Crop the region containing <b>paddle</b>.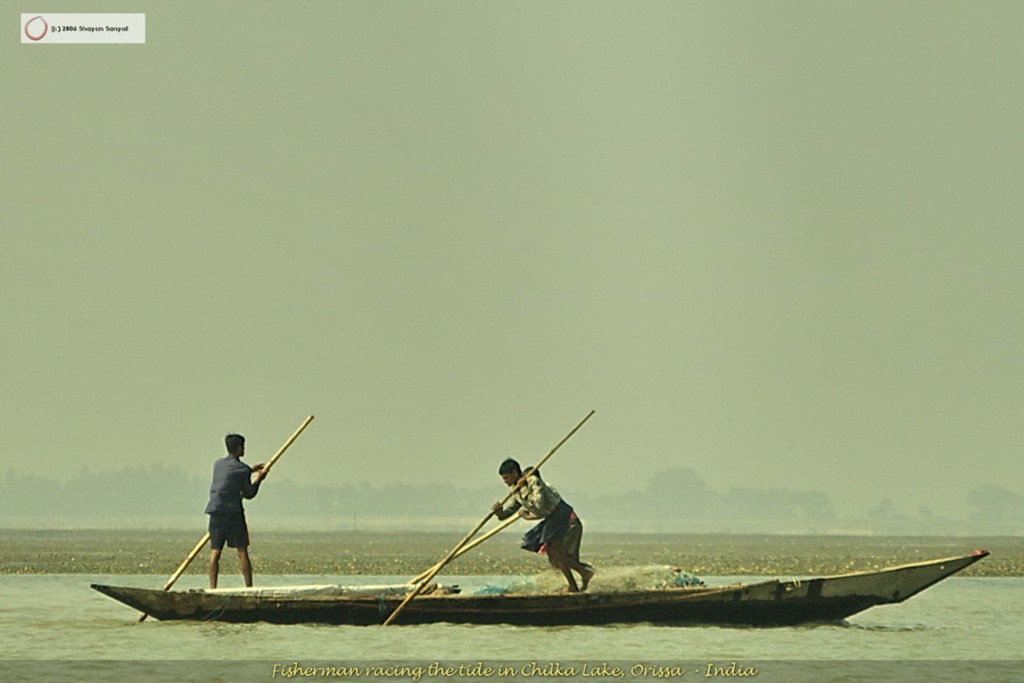
Crop region: bbox=[133, 413, 315, 622].
